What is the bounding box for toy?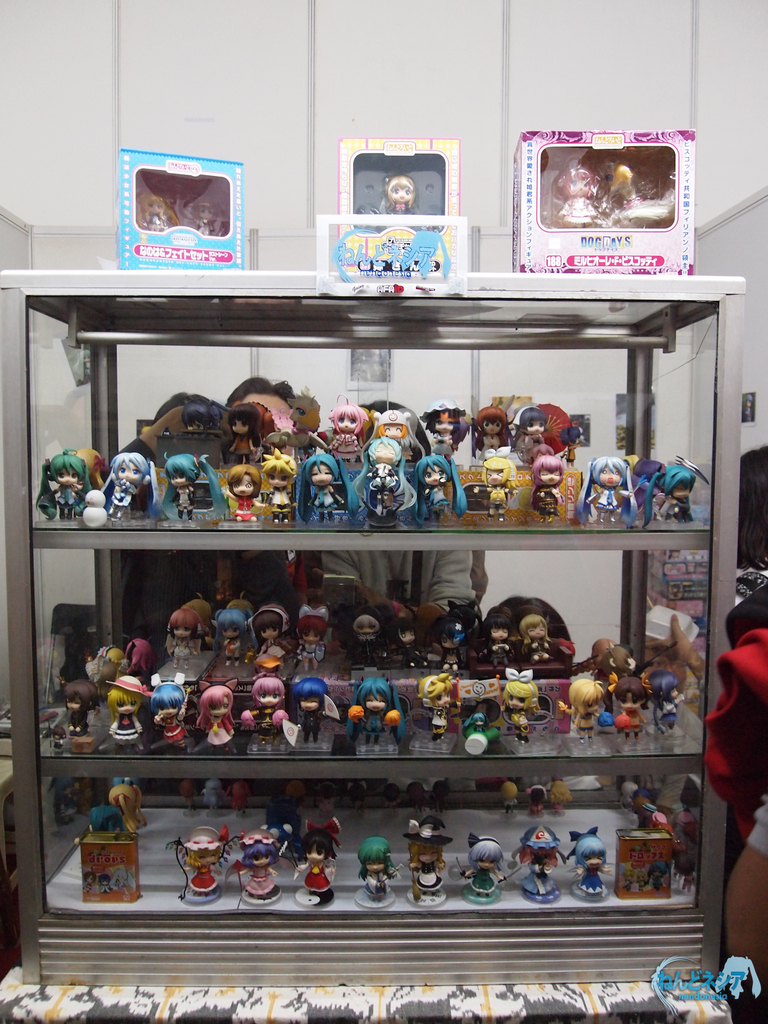
left=63, top=678, right=100, bottom=737.
